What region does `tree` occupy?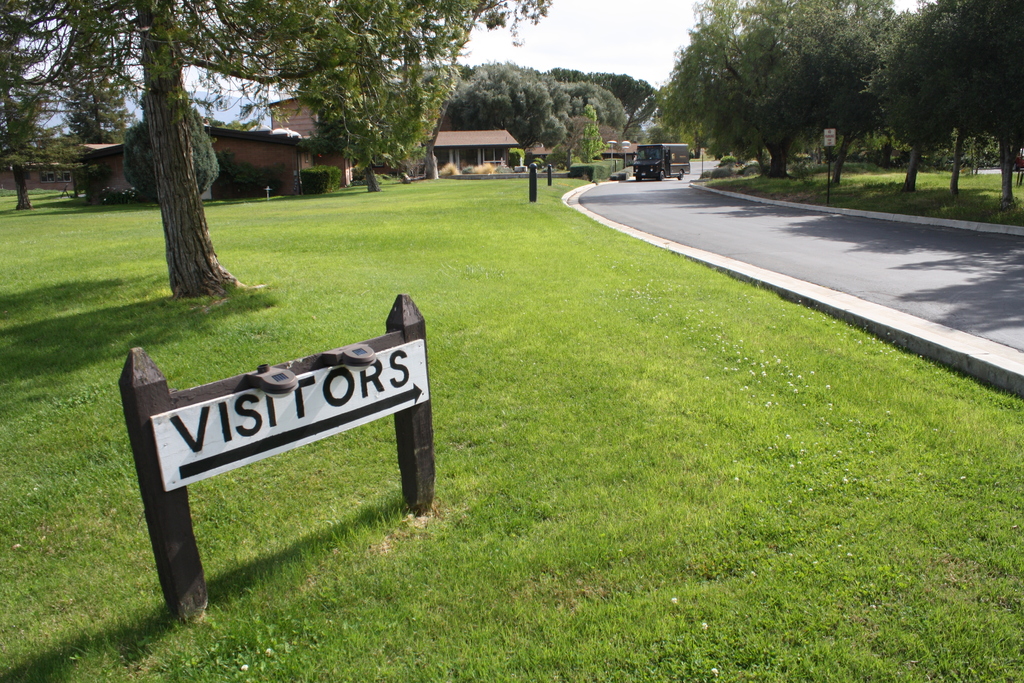
bbox=[121, 87, 222, 199].
